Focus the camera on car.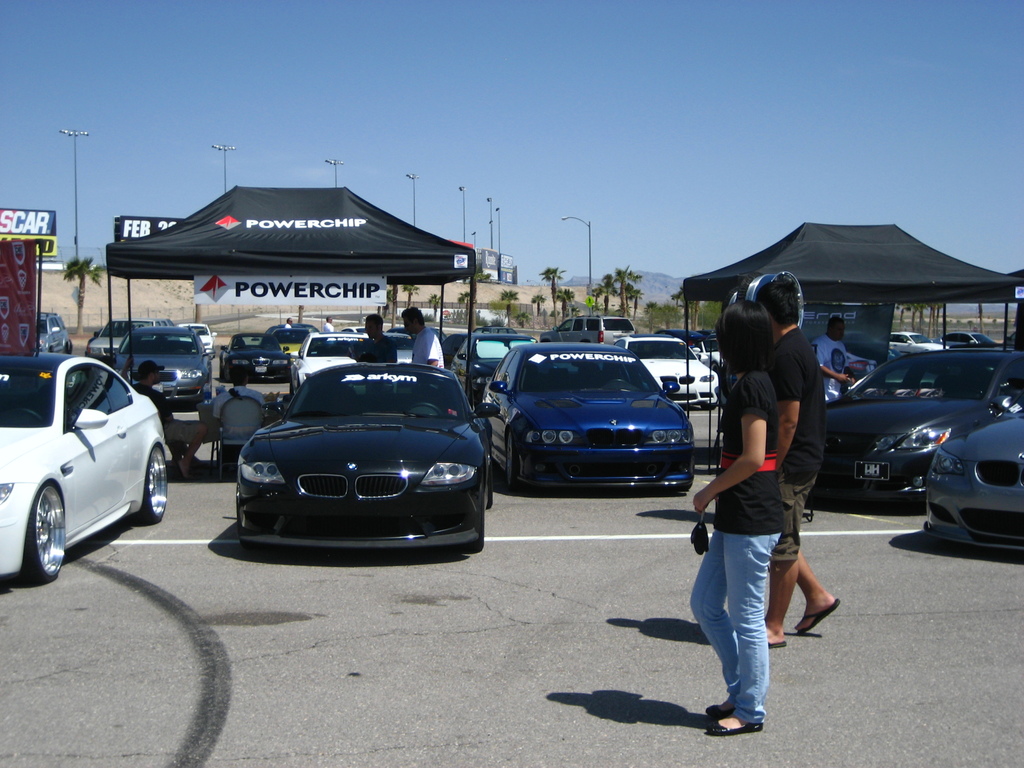
Focus region: <bbox>0, 351, 173, 586</bbox>.
